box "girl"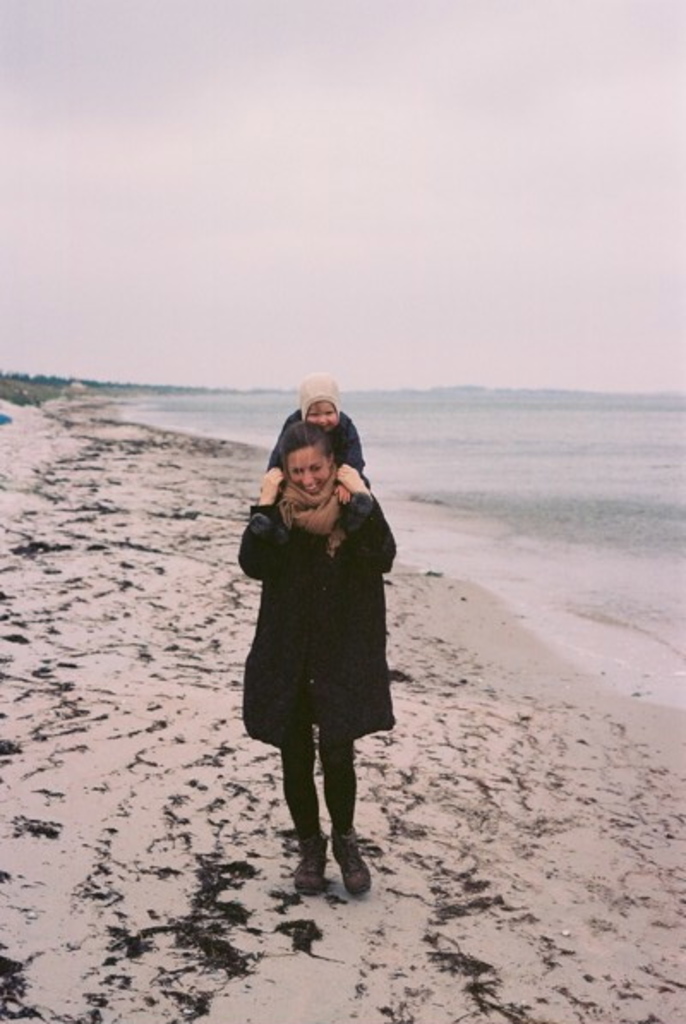
box=[247, 369, 372, 547]
